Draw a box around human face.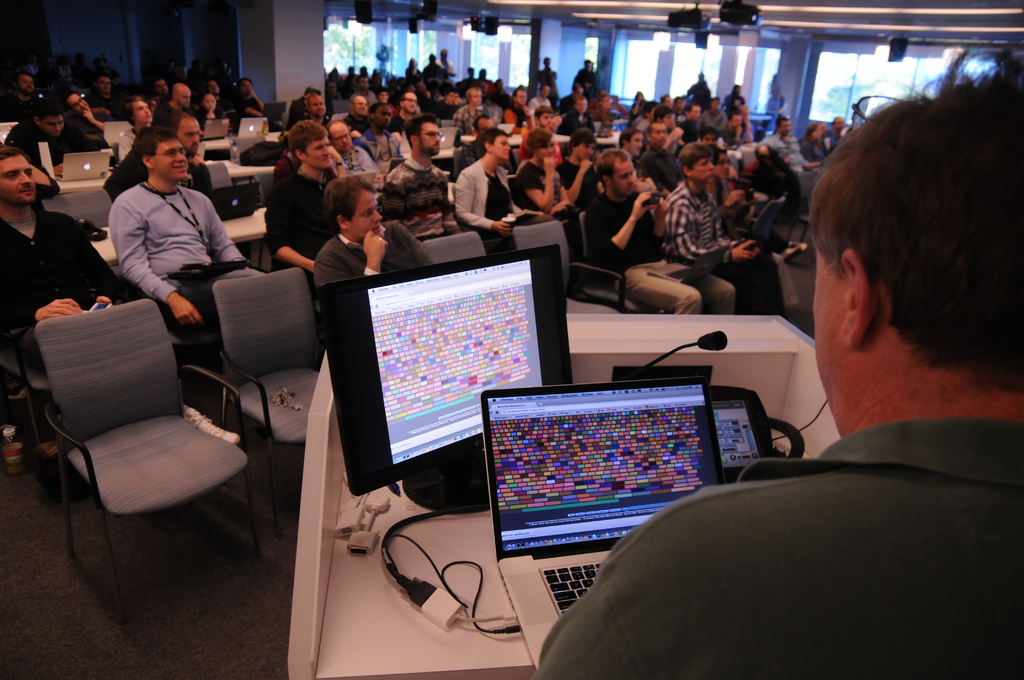
<box>203,95,215,111</box>.
